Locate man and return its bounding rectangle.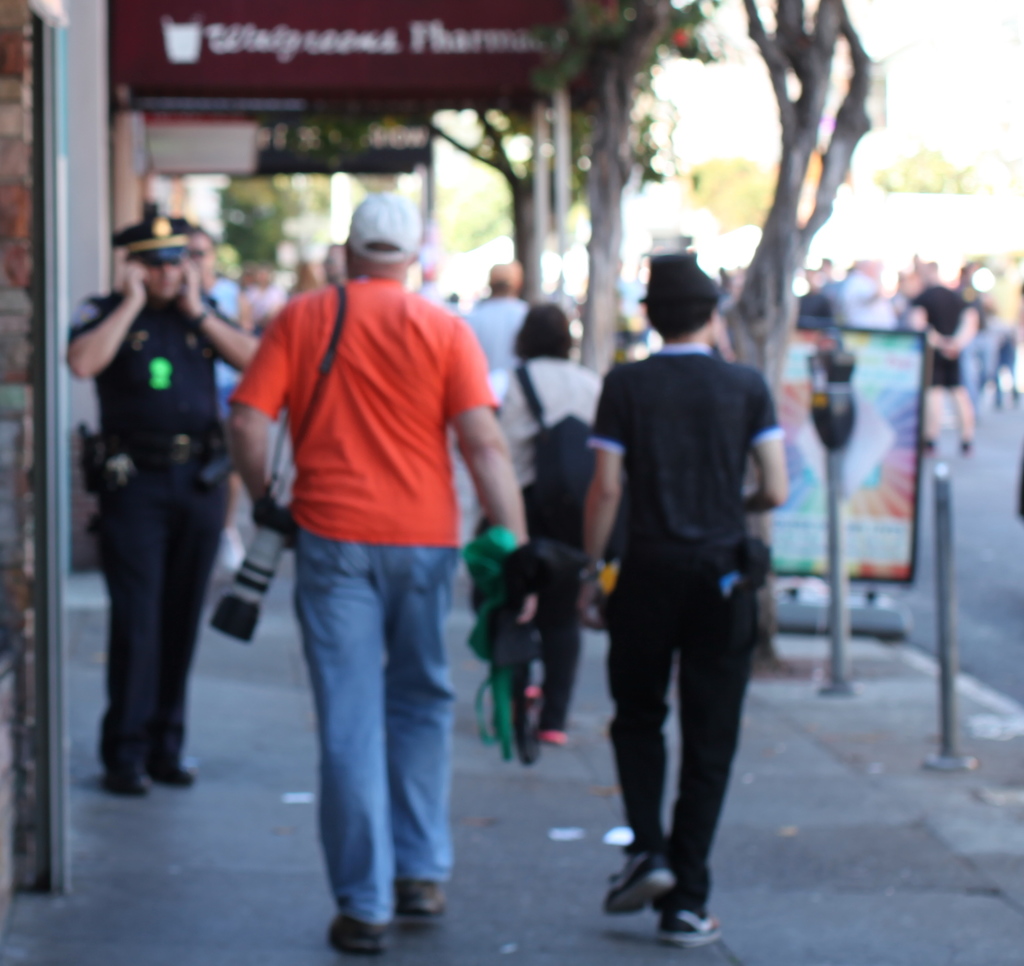
[558, 261, 787, 930].
